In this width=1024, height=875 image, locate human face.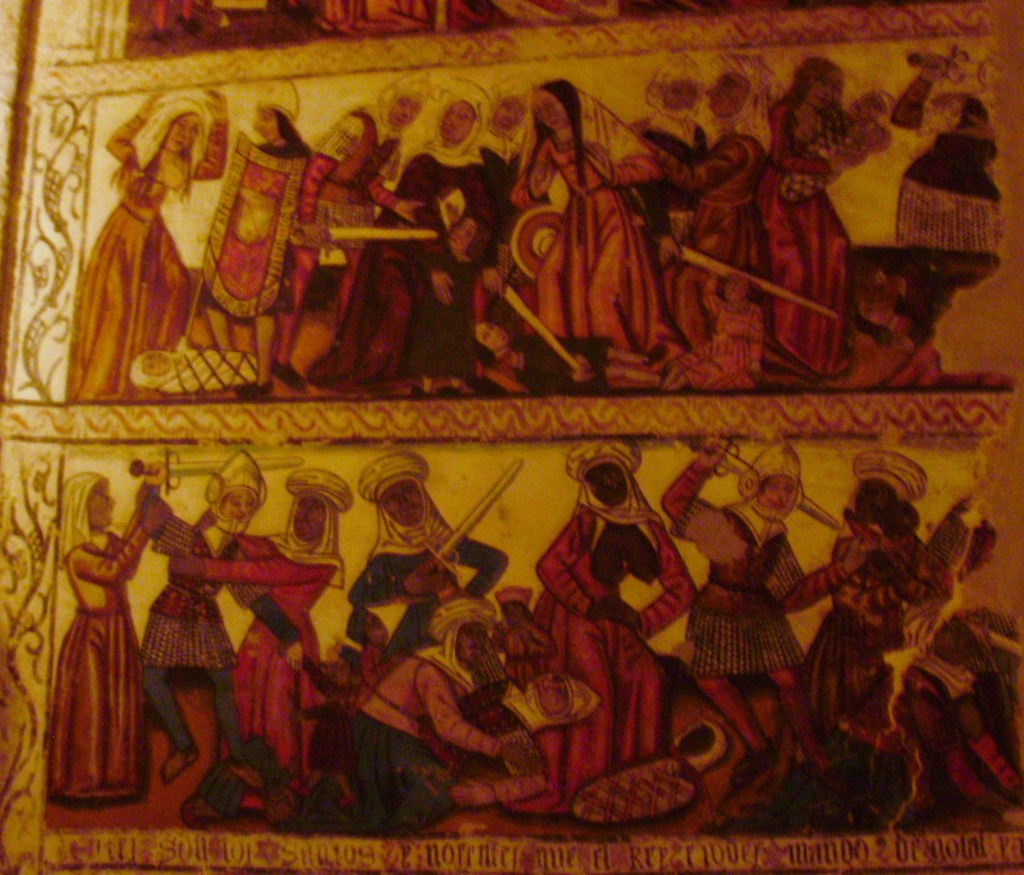
Bounding box: box=[584, 460, 629, 508].
